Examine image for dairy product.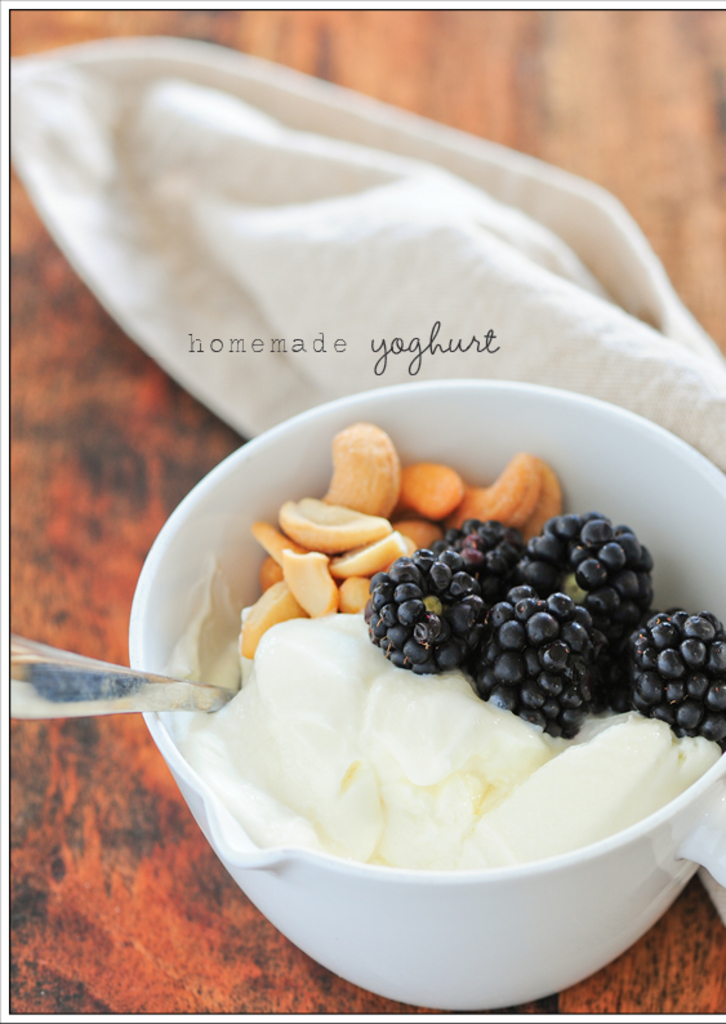
Examination result: pyautogui.locateOnScreen(138, 471, 678, 970).
